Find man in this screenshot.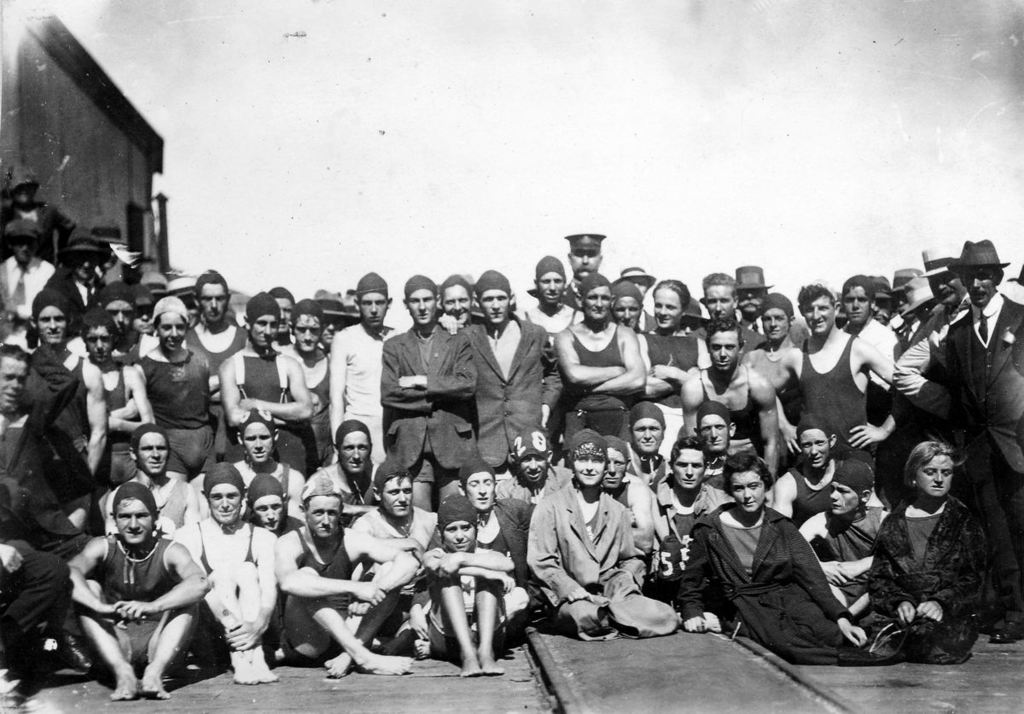
The bounding box for man is {"x1": 682, "y1": 319, "x2": 778, "y2": 487}.
